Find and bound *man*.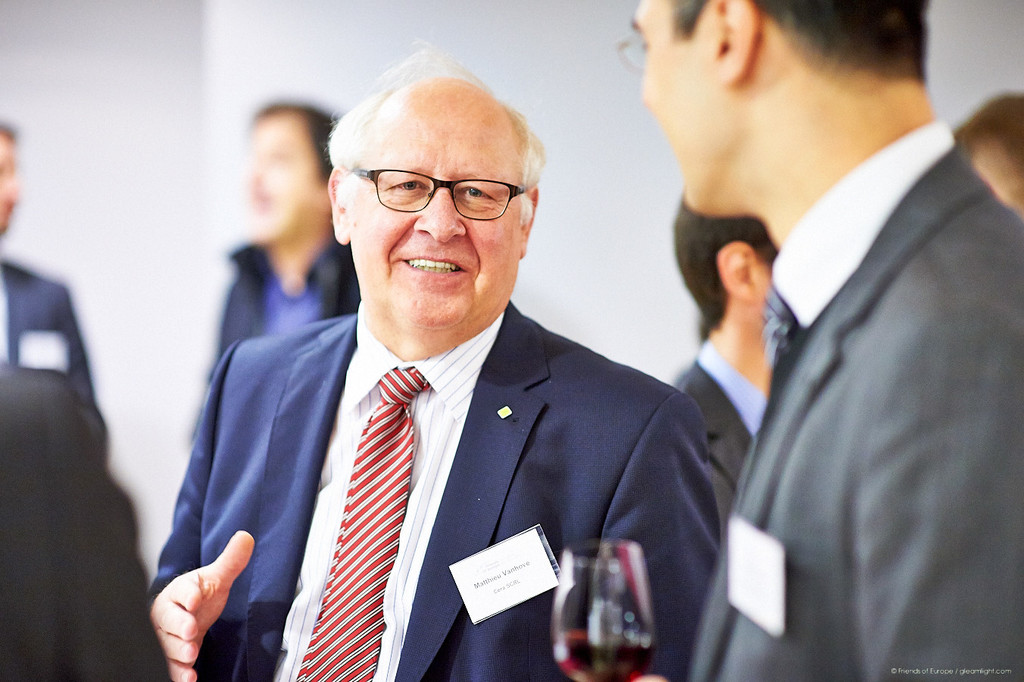
Bound: region(0, 368, 167, 681).
